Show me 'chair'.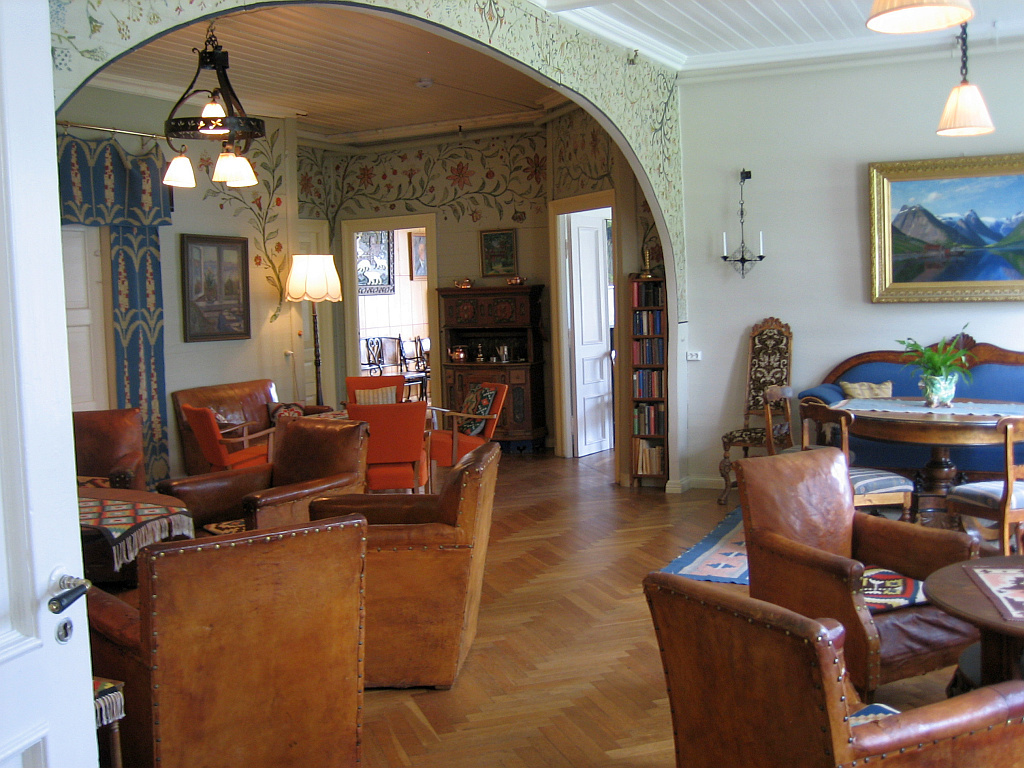
'chair' is here: 423:373:508:480.
